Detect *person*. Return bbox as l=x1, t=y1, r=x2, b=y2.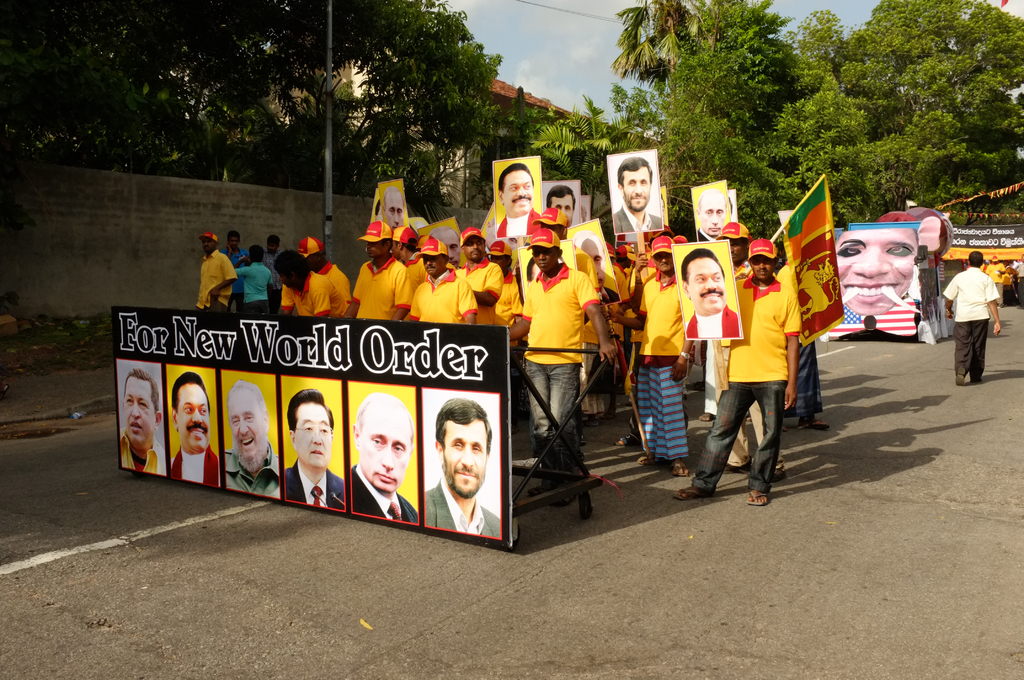
l=173, t=371, r=230, b=490.
